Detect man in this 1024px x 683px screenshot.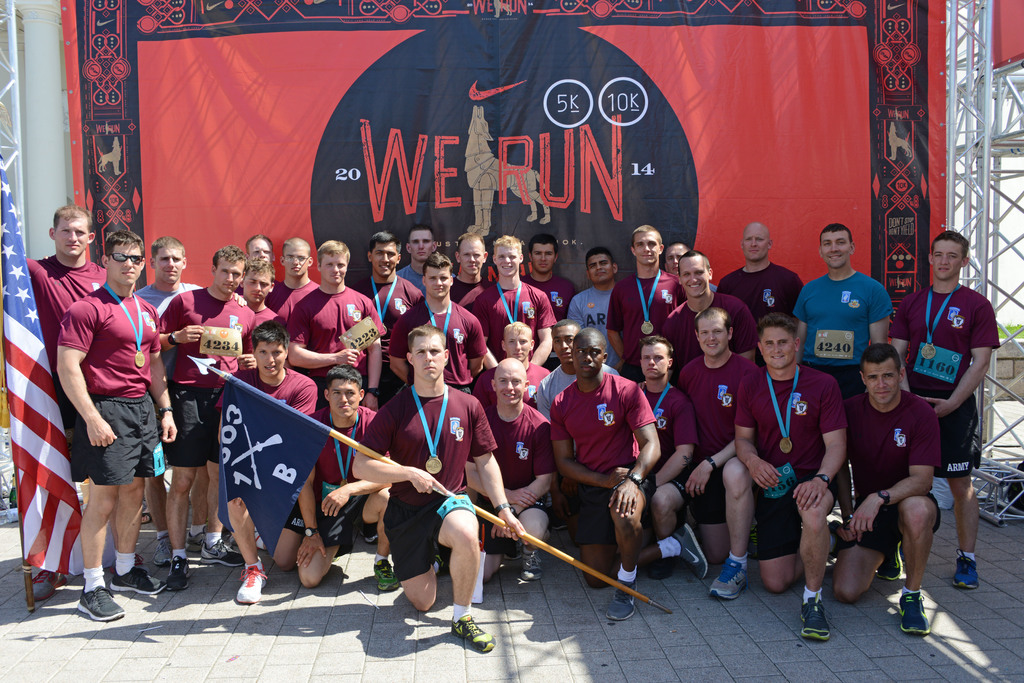
Detection: BBox(536, 319, 622, 420).
